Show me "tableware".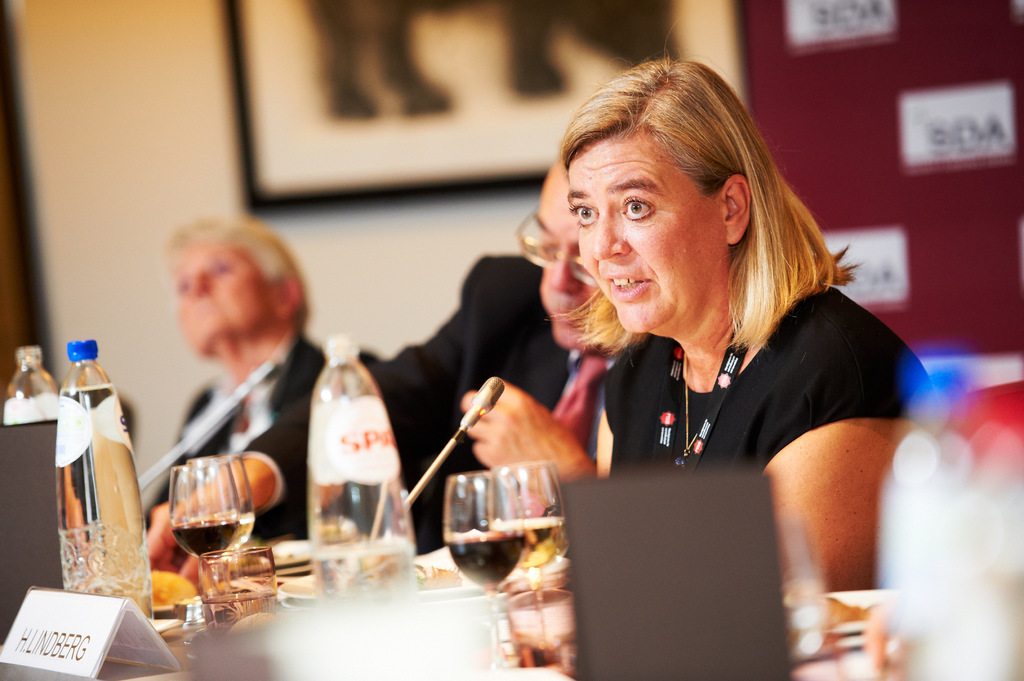
"tableware" is here: bbox(442, 474, 518, 594).
